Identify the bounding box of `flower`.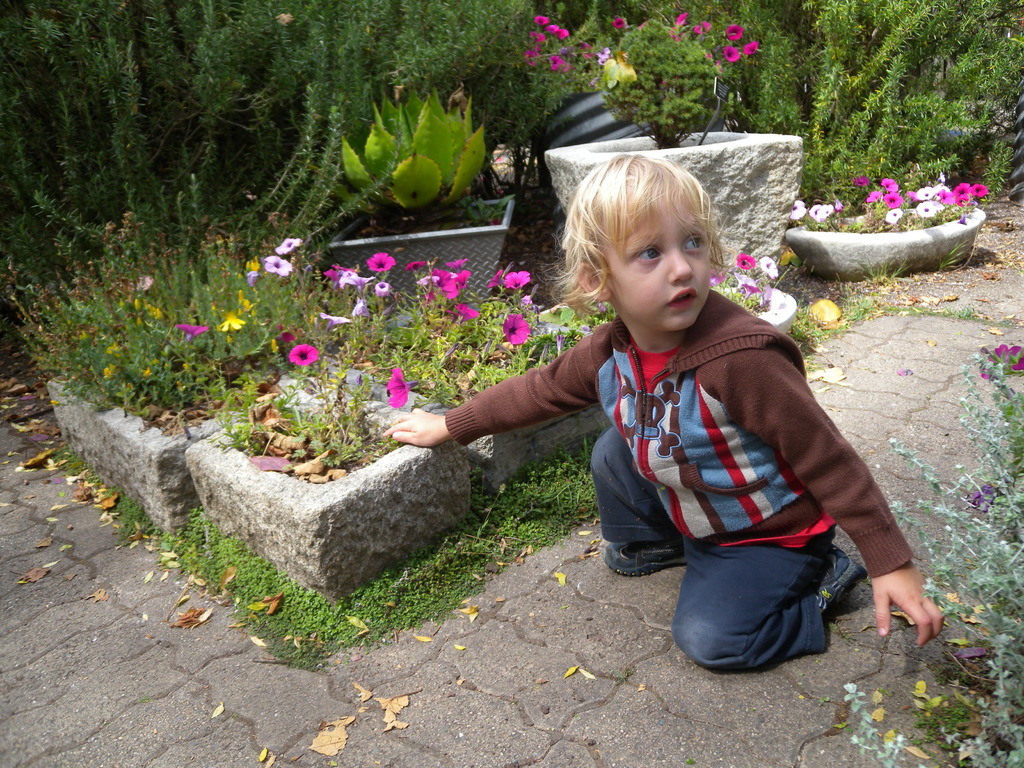
x1=324, y1=271, x2=341, y2=280.
